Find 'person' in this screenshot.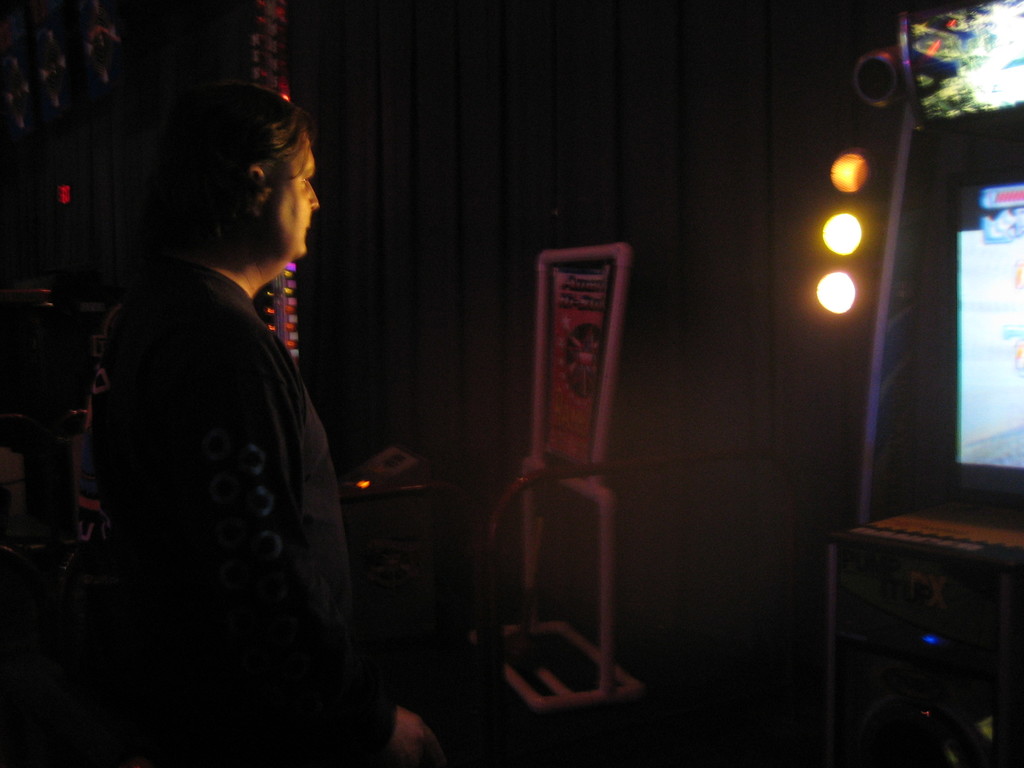
The bounding box for 'person' is 97/95/358/767.
